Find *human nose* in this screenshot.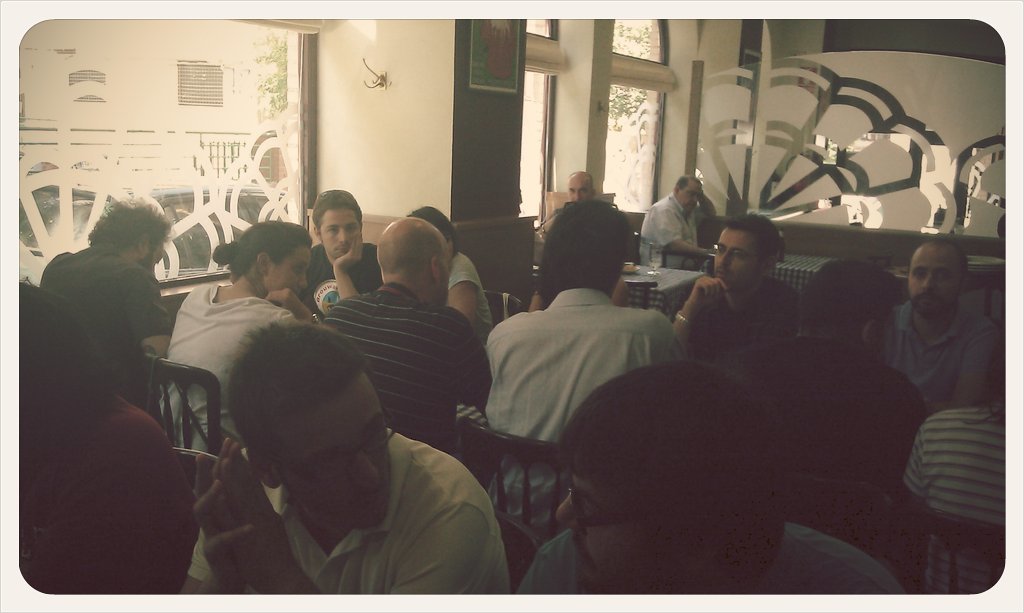
The bounding box for *human nose* is <bbox>574, 191, 581, 199</bbox>.
